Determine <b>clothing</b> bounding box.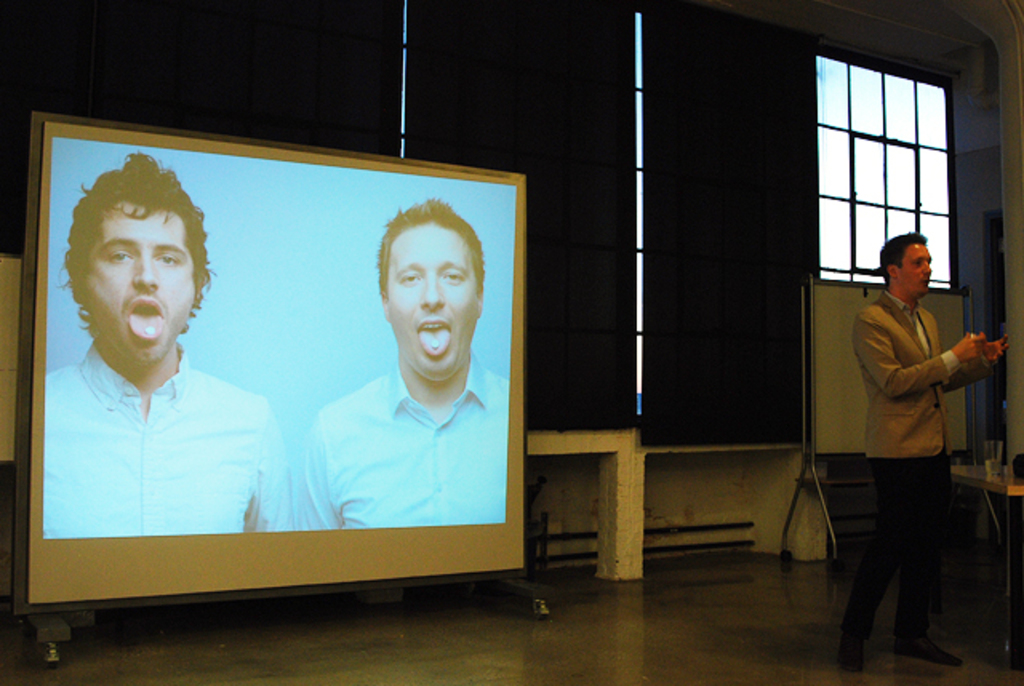
Determined: pyautogui.locateOnScreen(845, 254, 989, 608).
